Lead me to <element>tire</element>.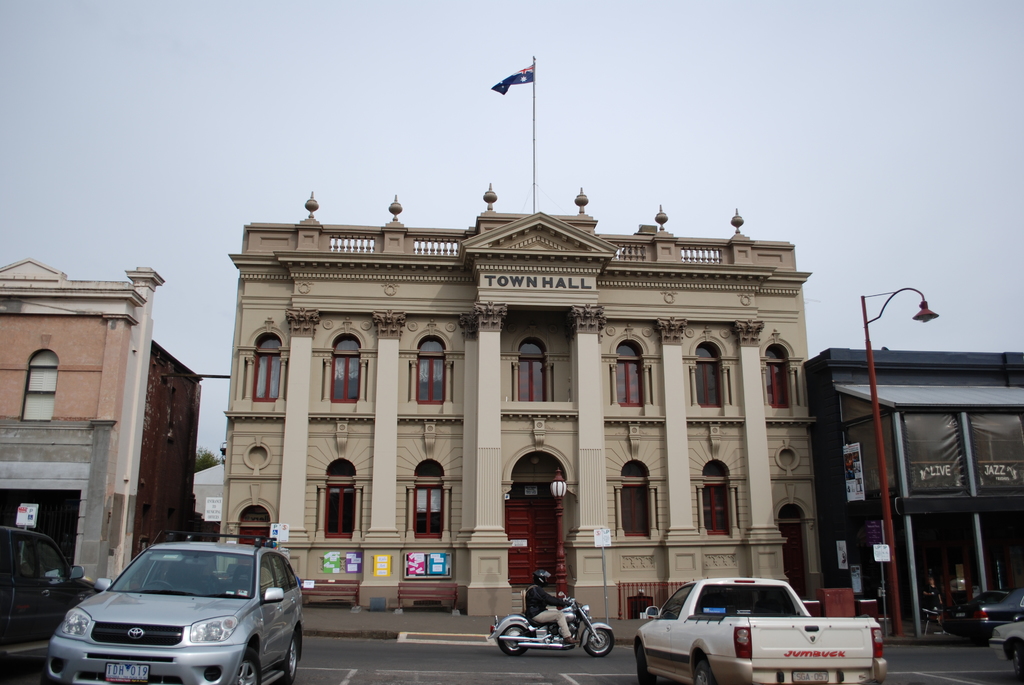
Lead to crop(582, 627, 614, 657).
